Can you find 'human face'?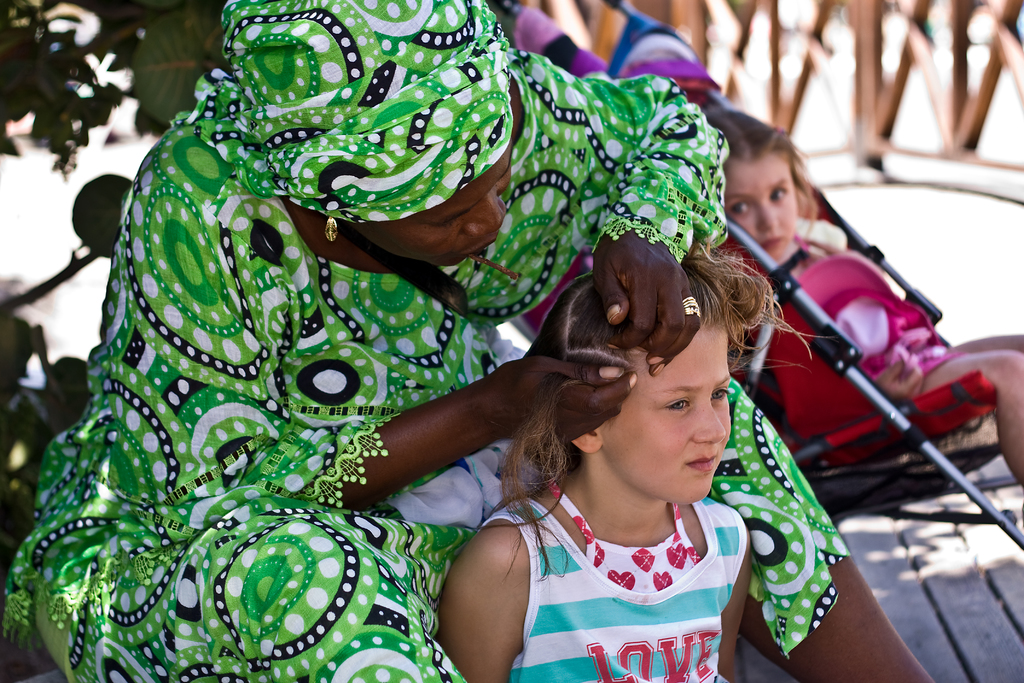
Yes, bounding box: {"x1": 356, "y1": 173, "x2": 514, "y2": 267}.
